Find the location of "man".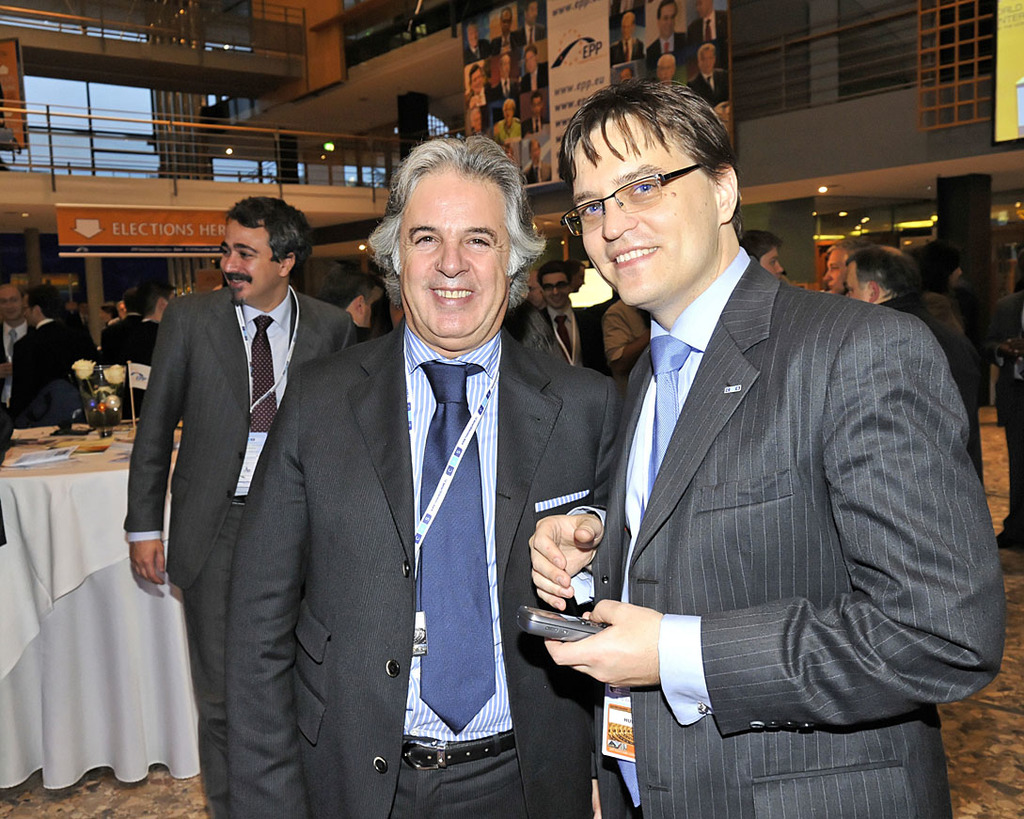
Location: box=[541, 268, 604, 375].
